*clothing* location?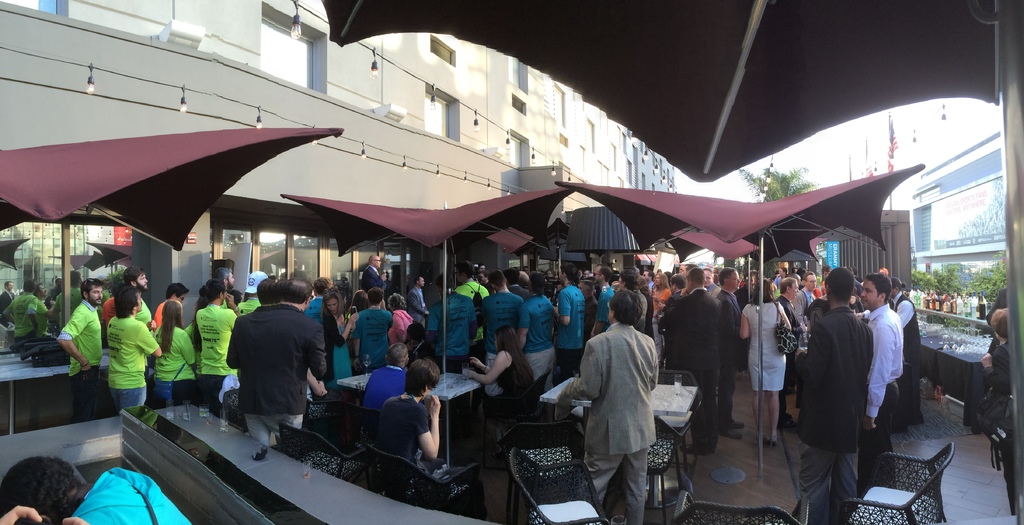
(left=557, top=285, right=584, bottom=384)
